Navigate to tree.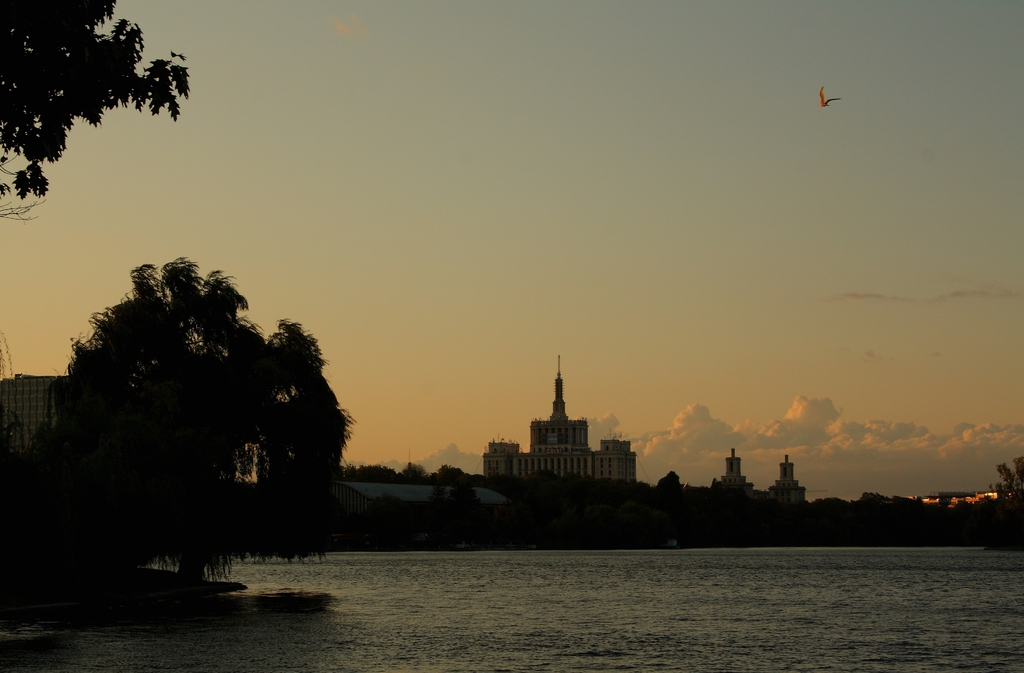
Navigation target: 51 224 349 603.
